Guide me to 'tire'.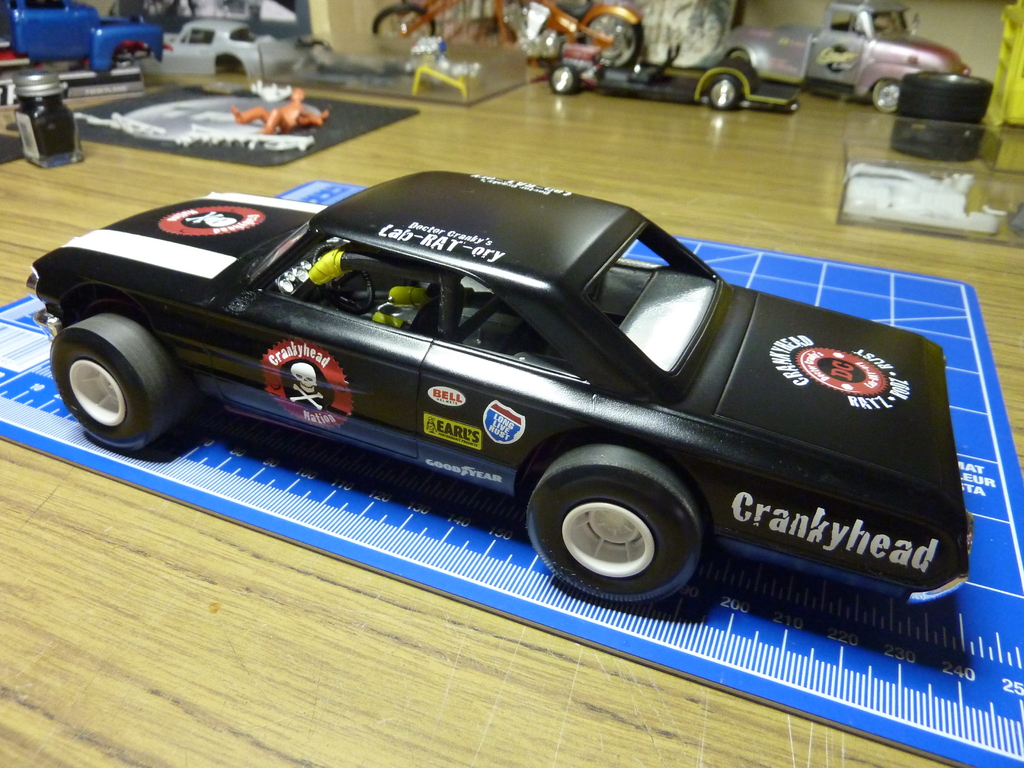
Guidance: (left=892, top=116, right=983, bottom=157).
